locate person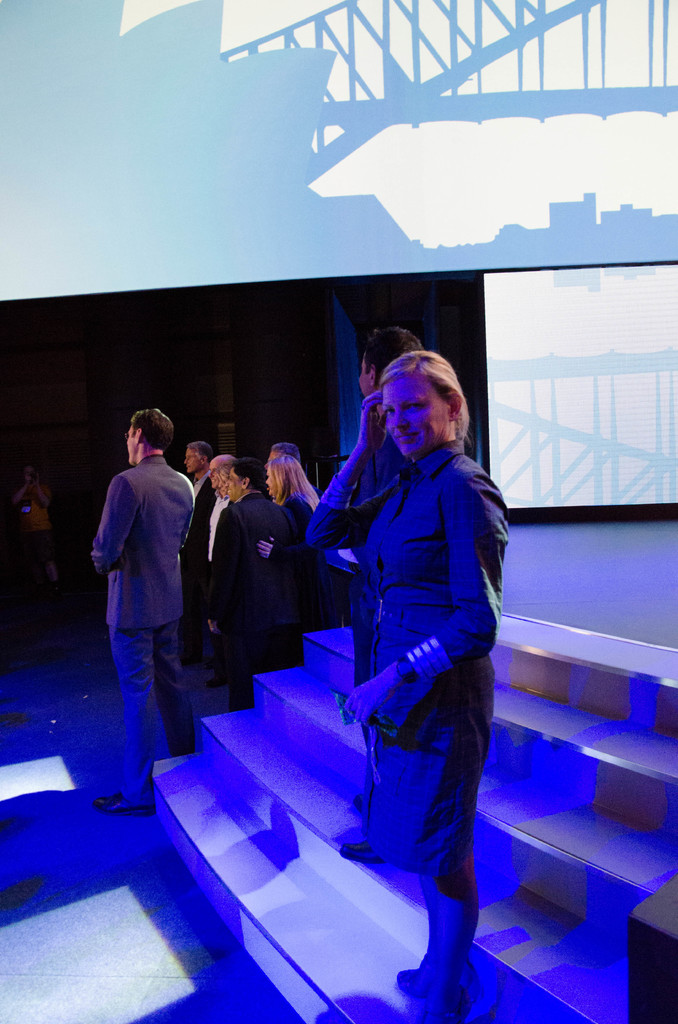
13,462,63,595
